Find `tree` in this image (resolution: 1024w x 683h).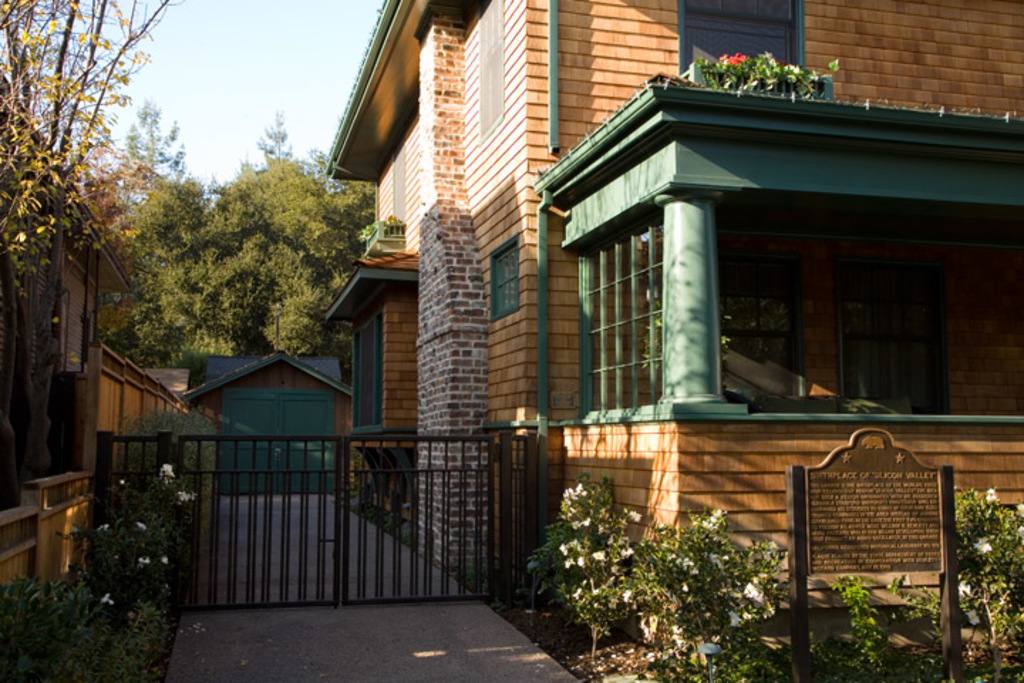
bbox=(92, 155, 395, 381).
